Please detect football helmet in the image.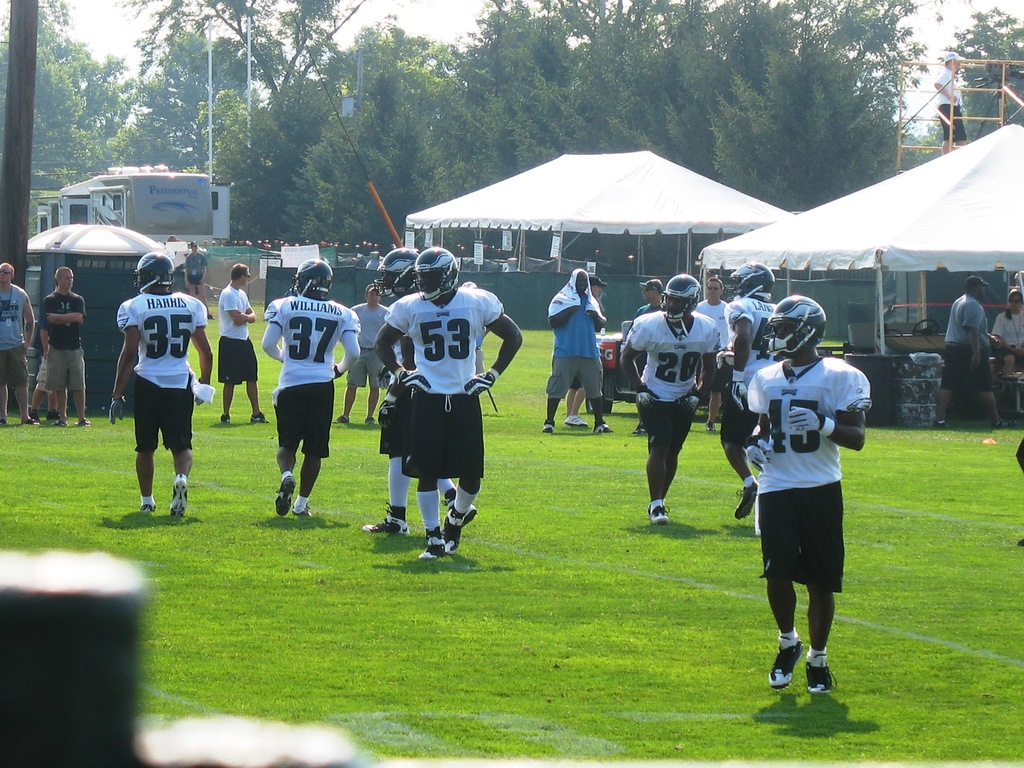
box(663, 273, 698, 310).
